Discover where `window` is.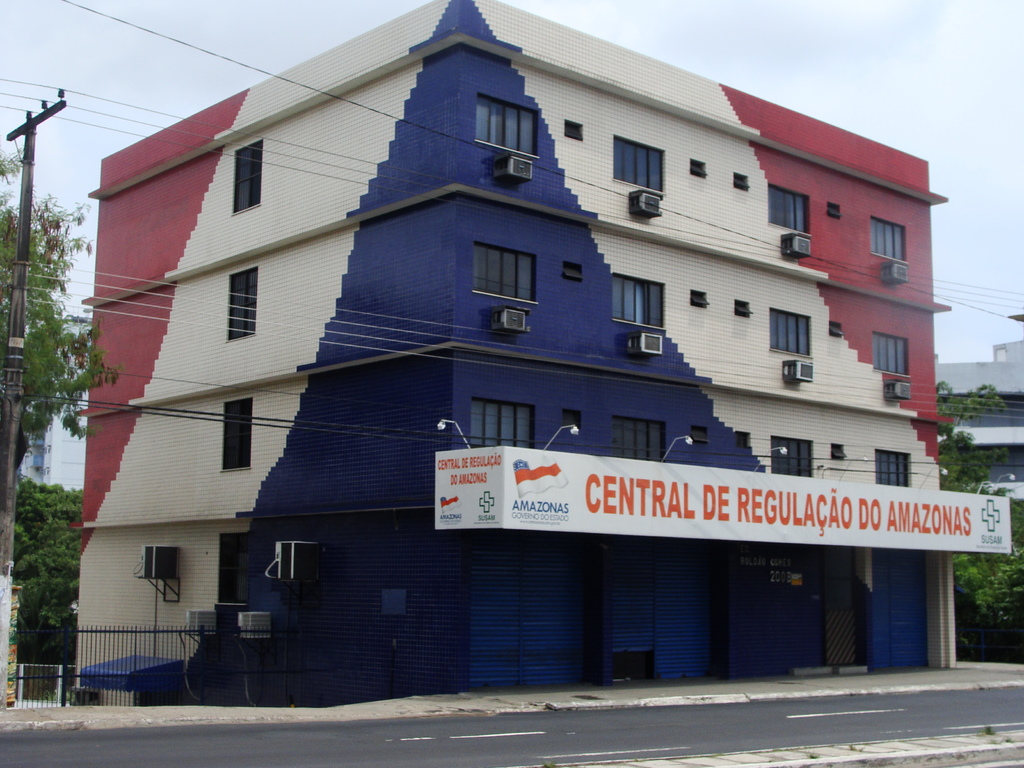
Discovered at x1=871, y1=332, x2=908, y2=374.
